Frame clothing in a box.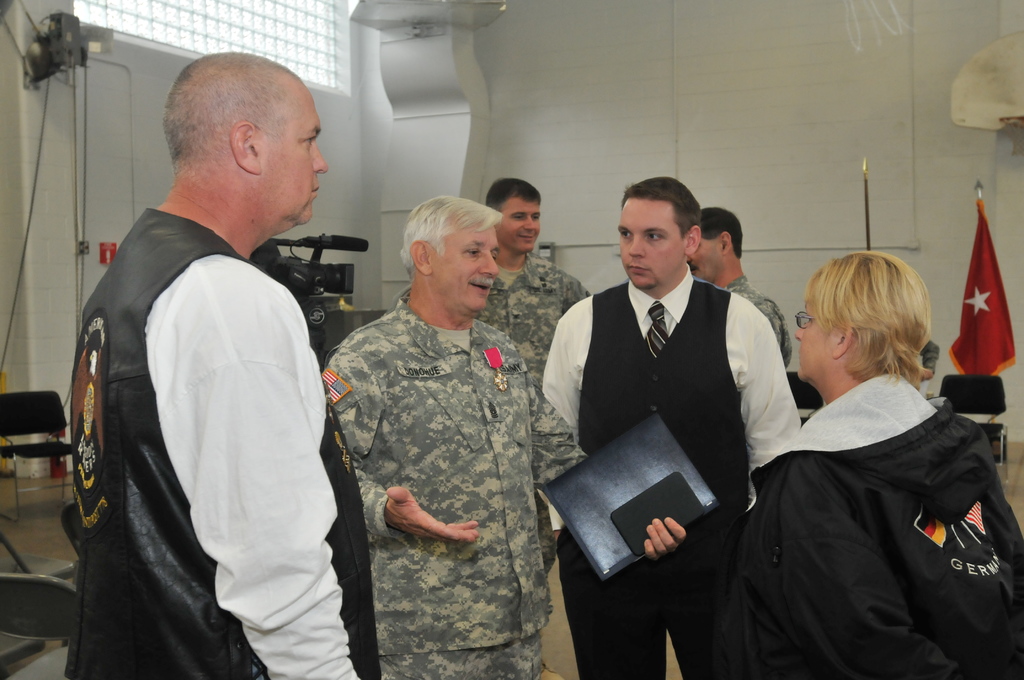
<region>321, 295, 589, 679</region>.
